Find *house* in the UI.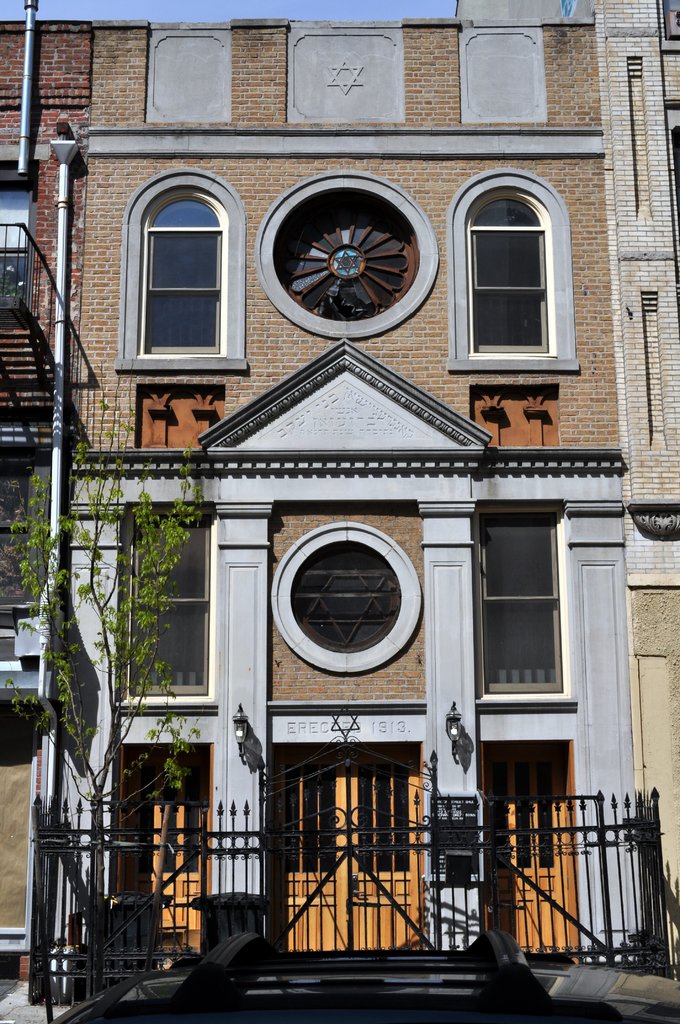
UI element at 0:0:679:966.
